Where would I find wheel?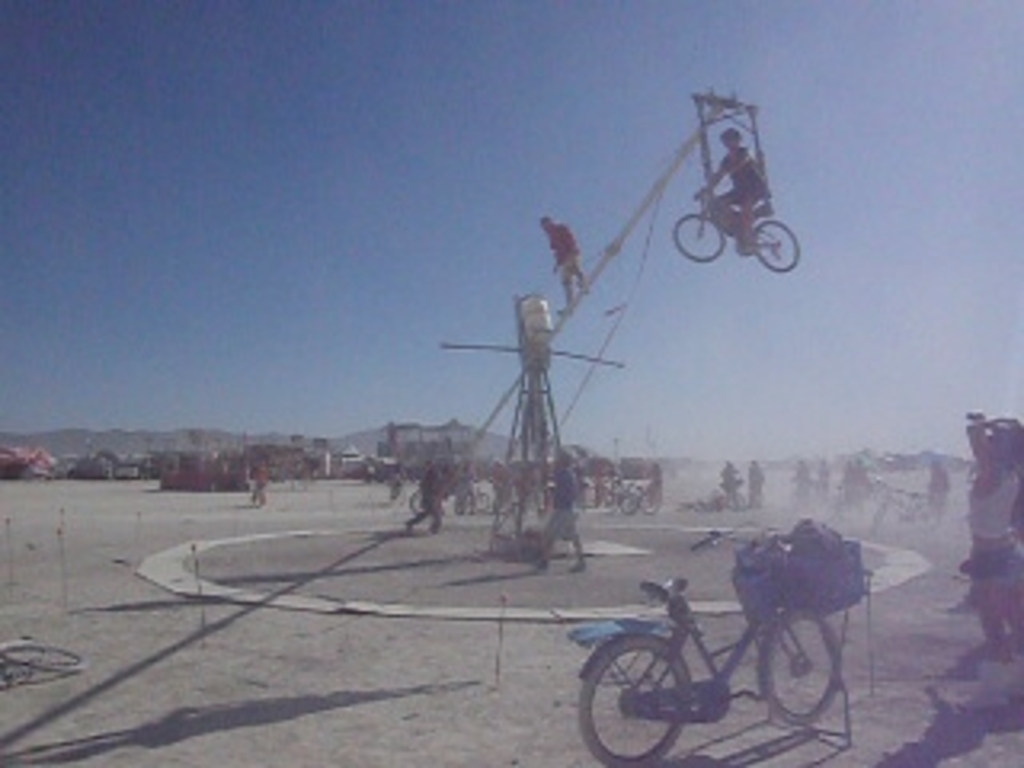
At {"left": 576, "top": 627, "right": 694, "bottom": 765}.
